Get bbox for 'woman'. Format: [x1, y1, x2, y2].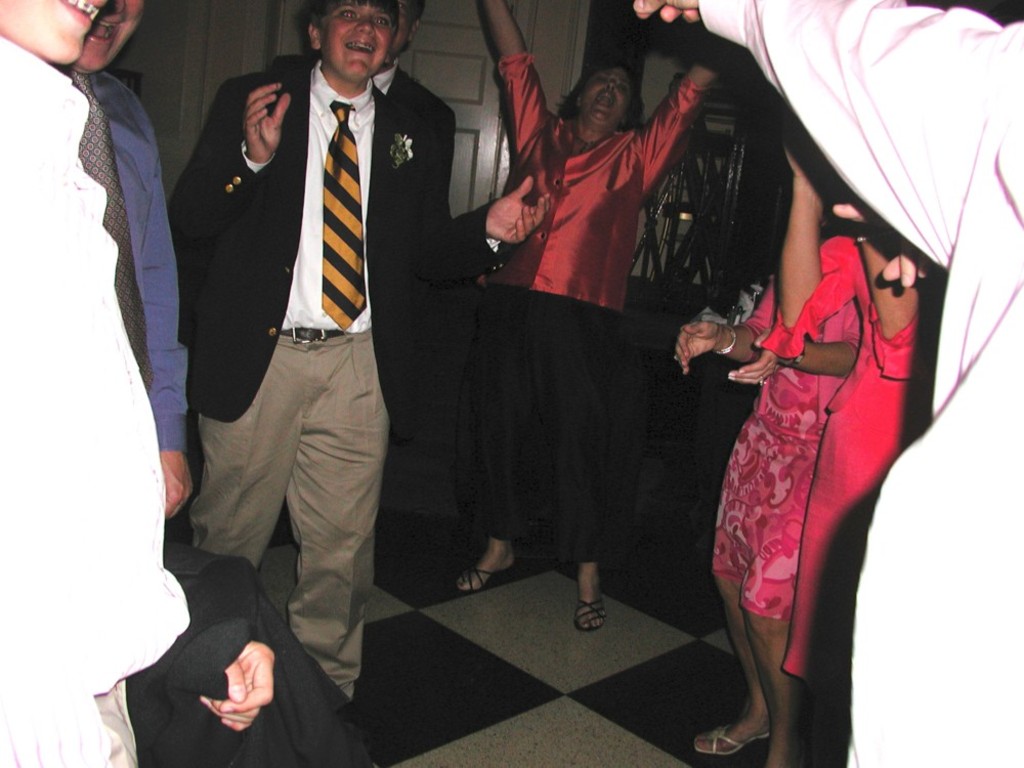
[450, 0, 730, 632].
